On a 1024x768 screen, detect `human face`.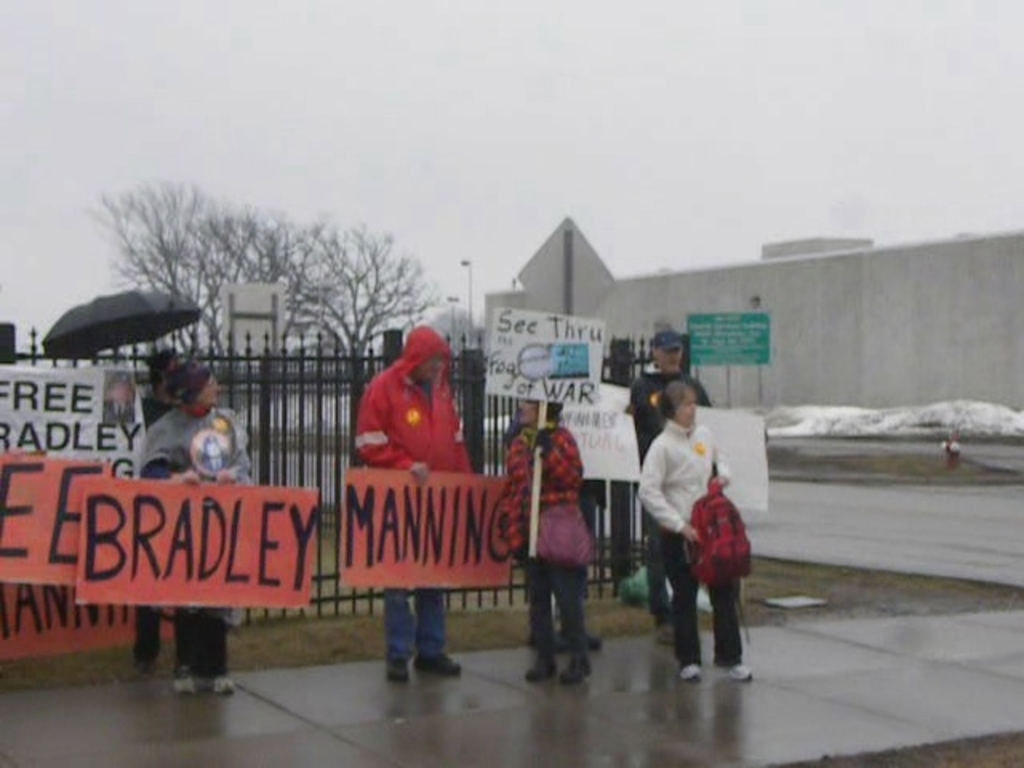
left=202, top=374, right=216, bottom=408.
